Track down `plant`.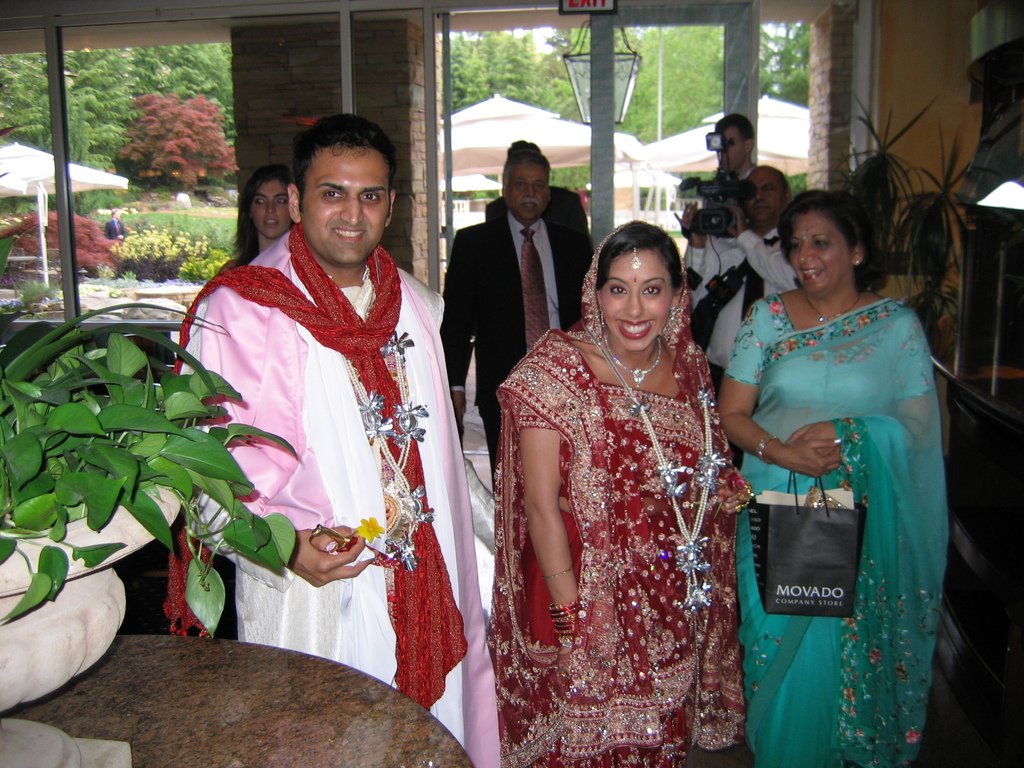
Tracked to locate(809, 94, 990, 355).
